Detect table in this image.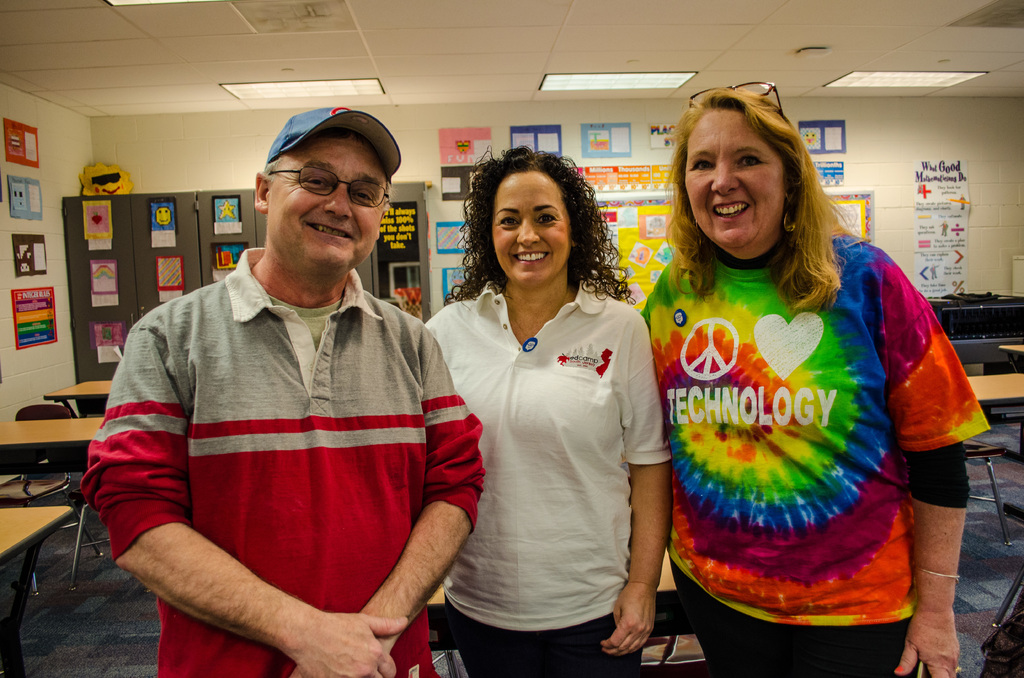
Detection: x1=47 y1=377 x2=115 y2=415.
